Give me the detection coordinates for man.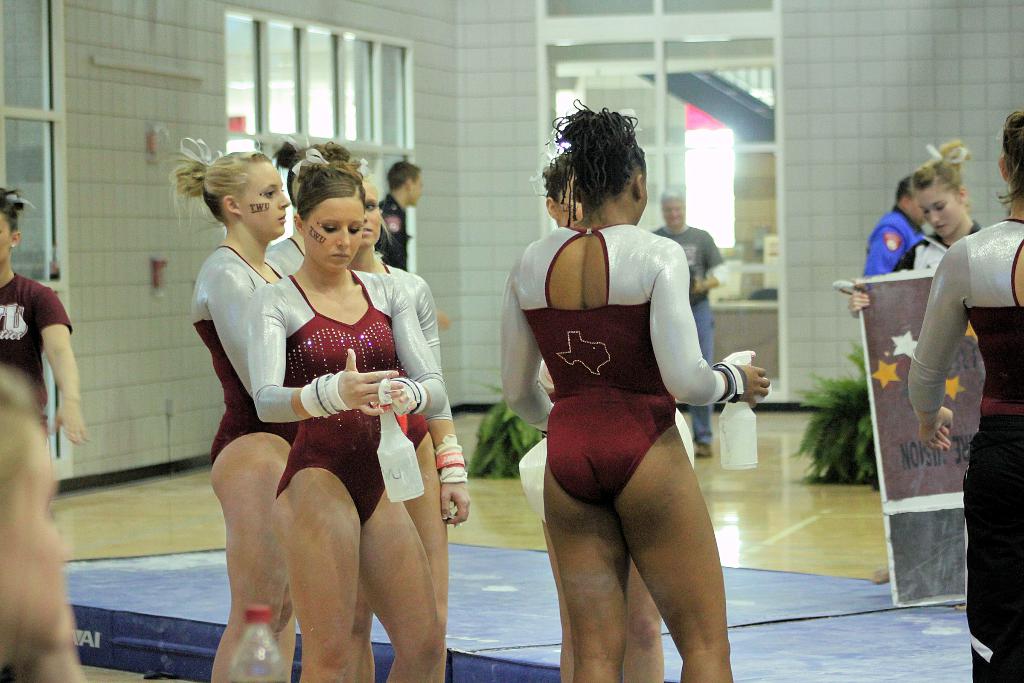
[left=650, top=185, right=724, bottom=470].
